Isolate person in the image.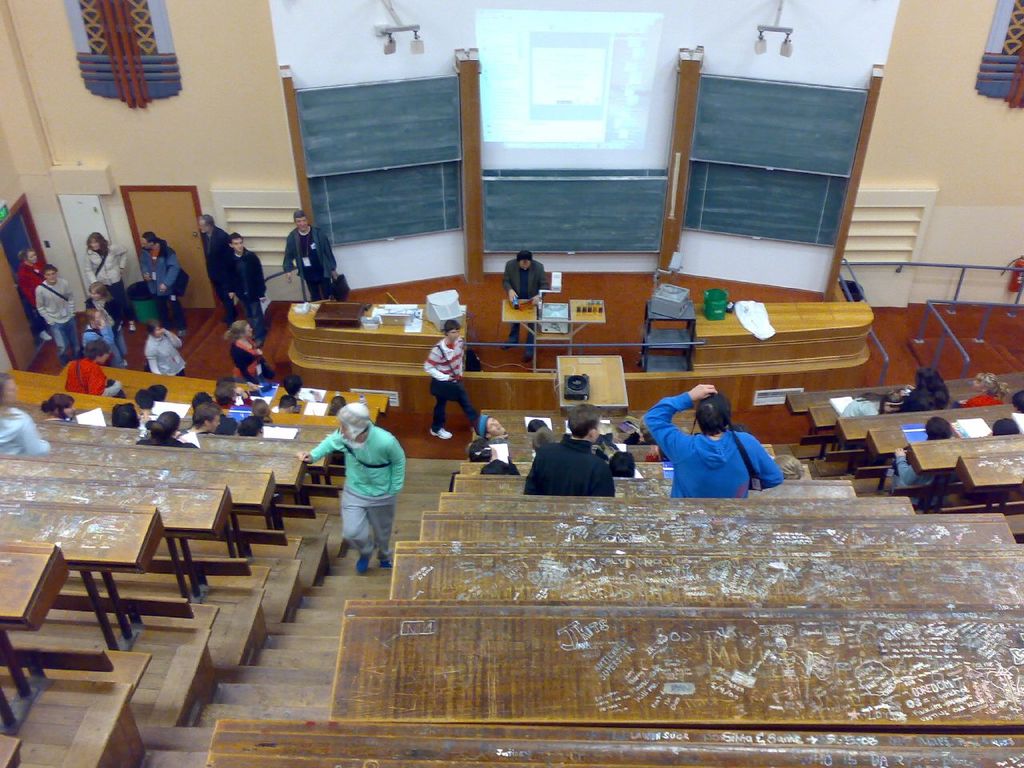
Isolated region: pyautogui.locateOnScreen(506, 248, 547, 356).
